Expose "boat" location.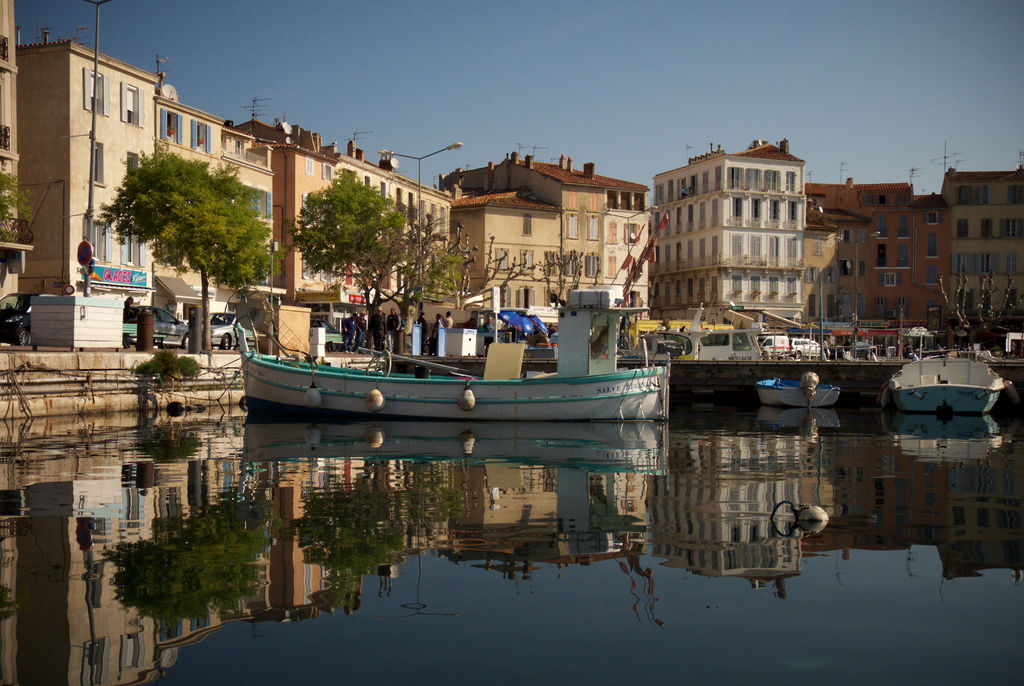
Exposed at 614, 295, 770, 367.
